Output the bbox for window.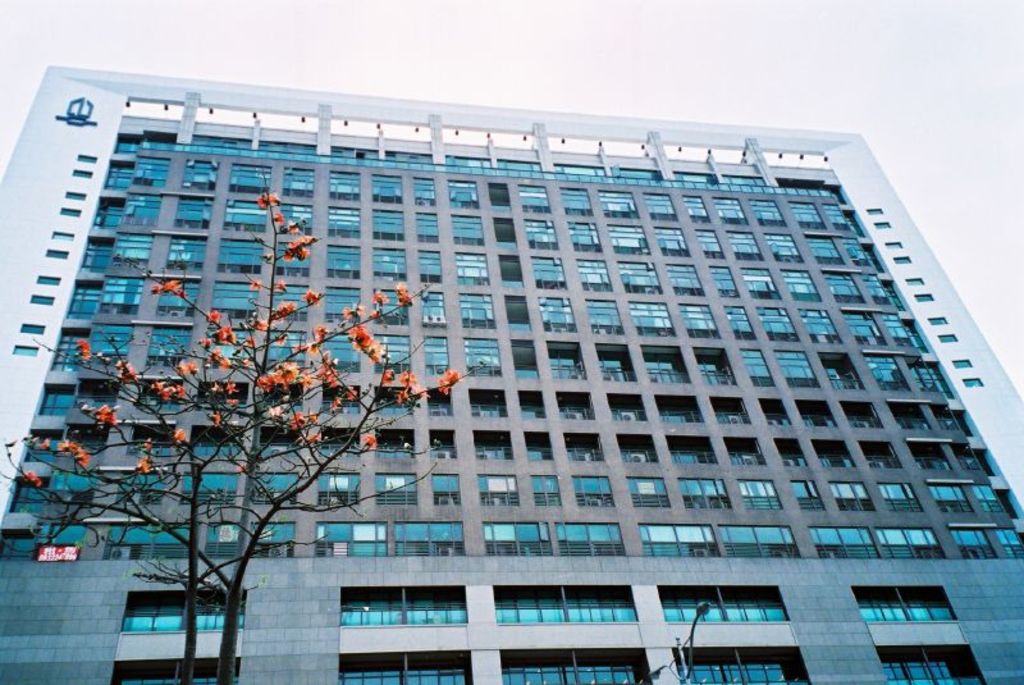
locate(961, 444, 979, 467).
